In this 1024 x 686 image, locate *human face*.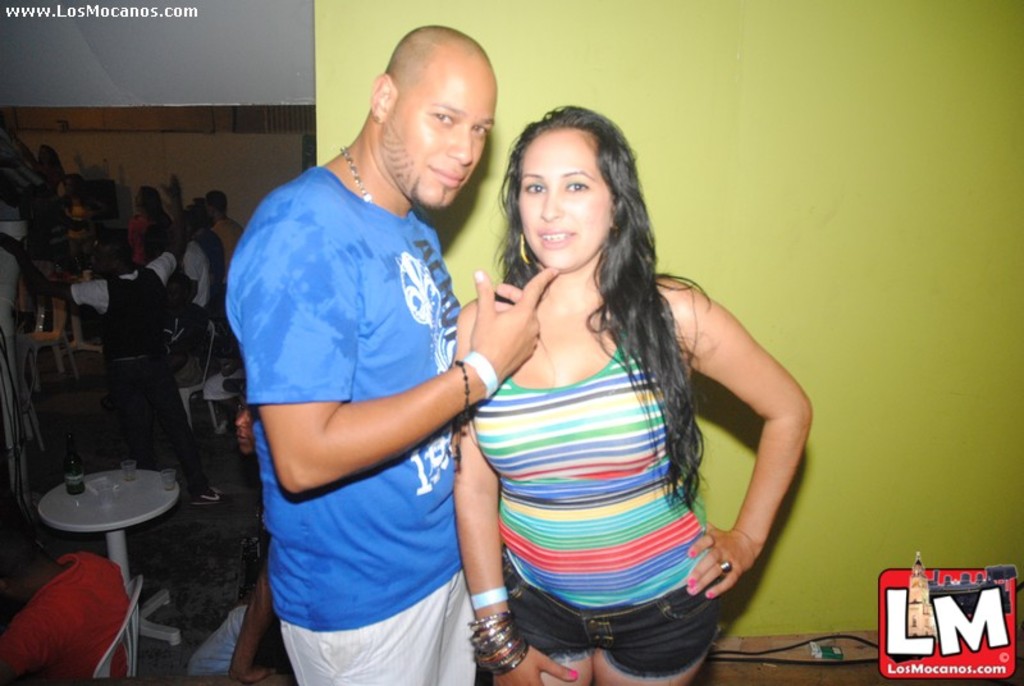
Bounding box: <box>518,129,609,270</box>.
